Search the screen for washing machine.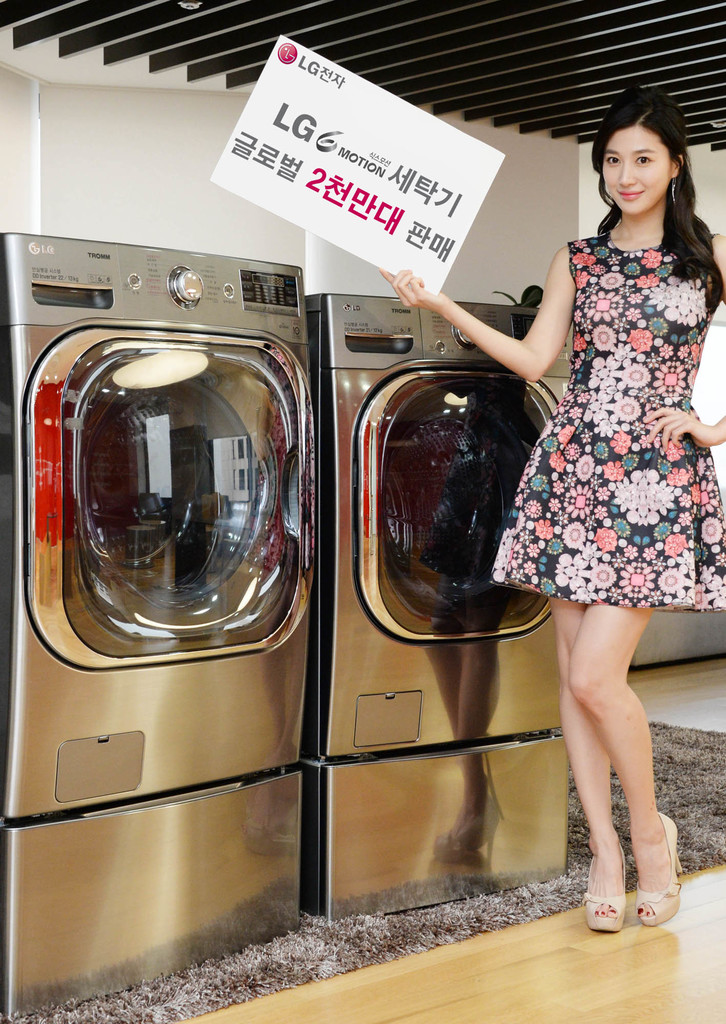
Found at Rect(0, 229, 318, 1023).
